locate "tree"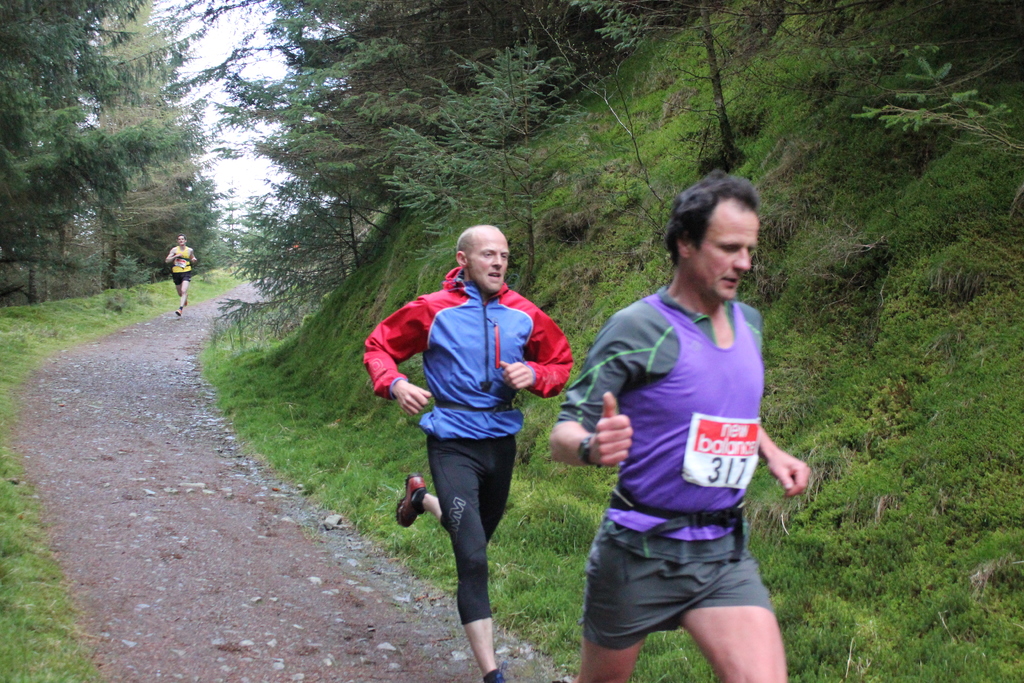
<box>83,0,222,270</box>
